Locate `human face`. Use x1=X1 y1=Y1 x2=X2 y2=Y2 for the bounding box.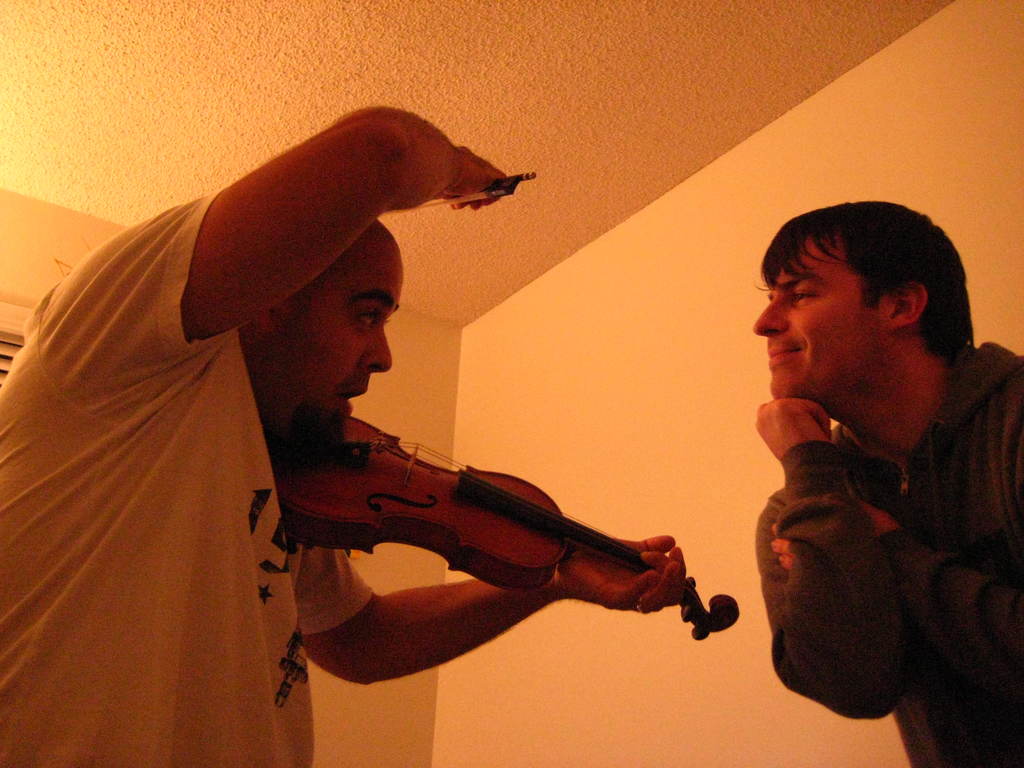
x1=277 y1=266 x2=404 y2=458.
